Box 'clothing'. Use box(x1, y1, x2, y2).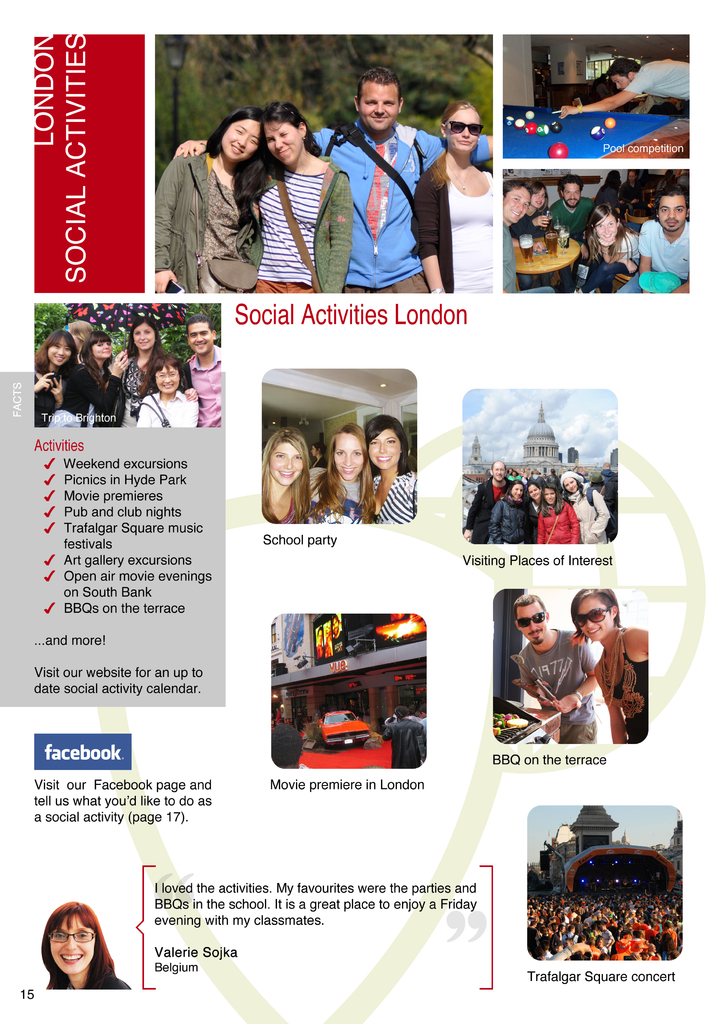
box(409, 154, 495, 292).
